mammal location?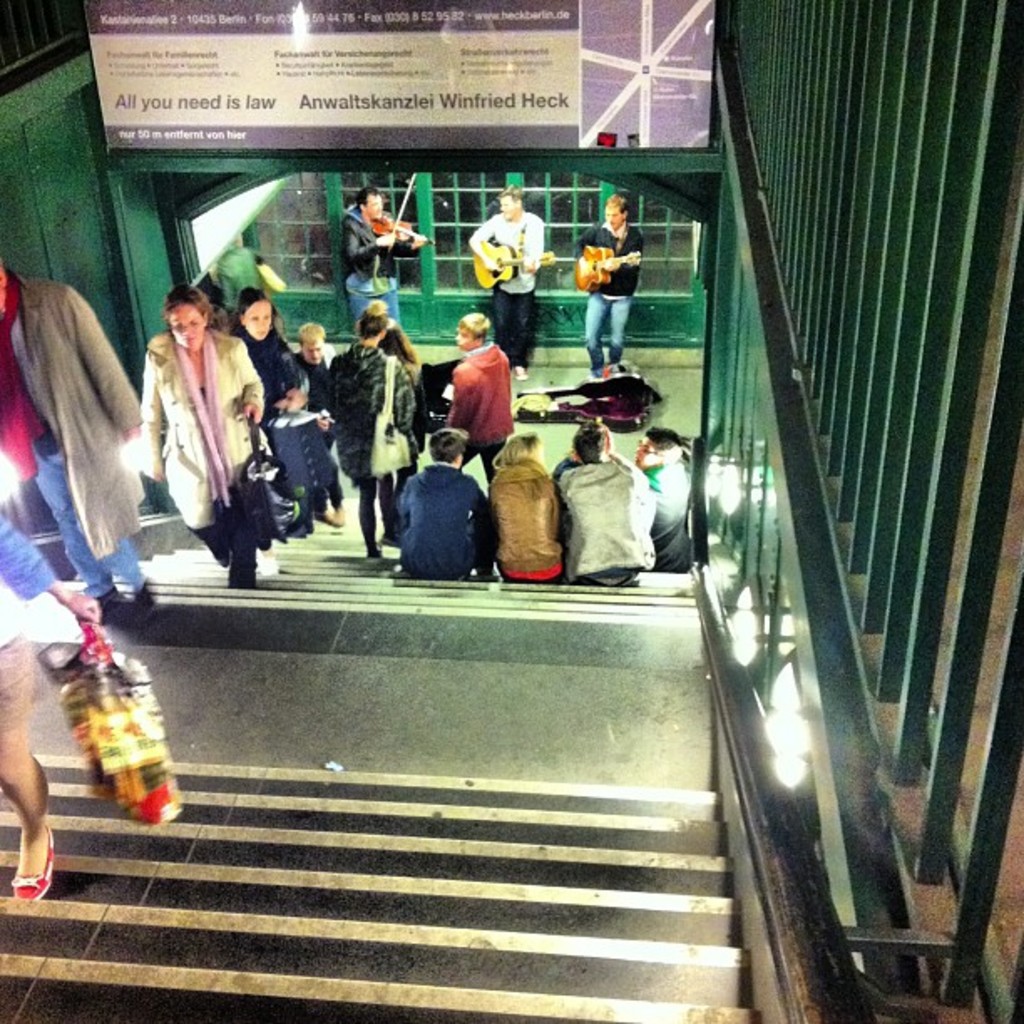
(0,273,137,612)
